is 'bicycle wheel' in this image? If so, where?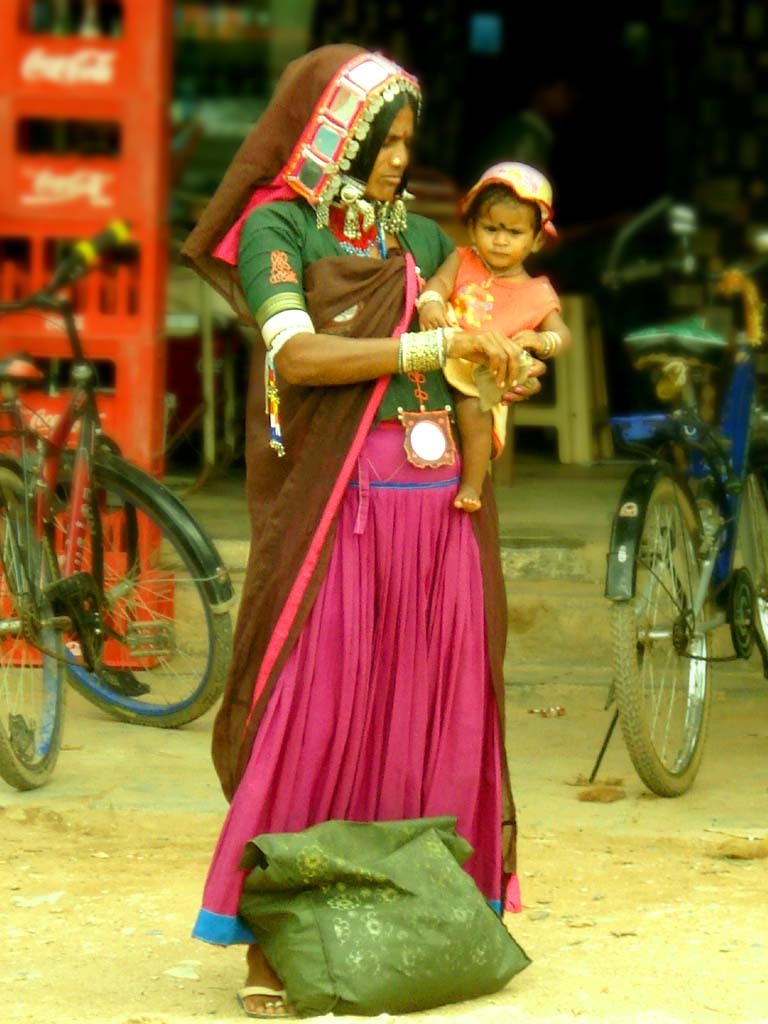
Yes, at <bbox>16, 442, 213, 744</bbox>.
